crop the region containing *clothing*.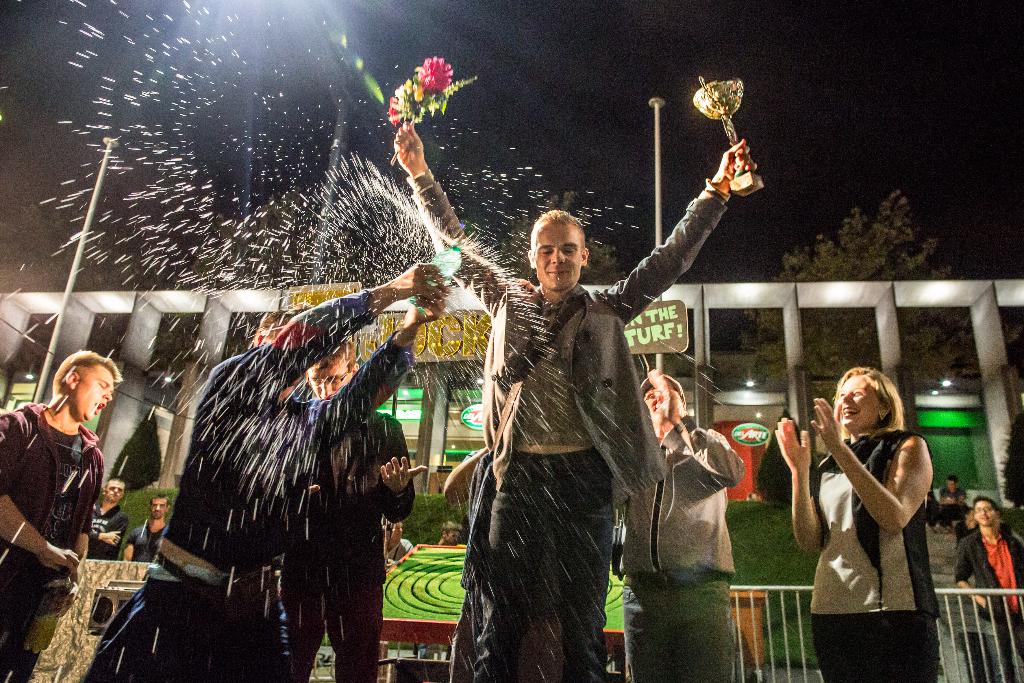
Crop region: bbox=[7, 364, 122, 616].
